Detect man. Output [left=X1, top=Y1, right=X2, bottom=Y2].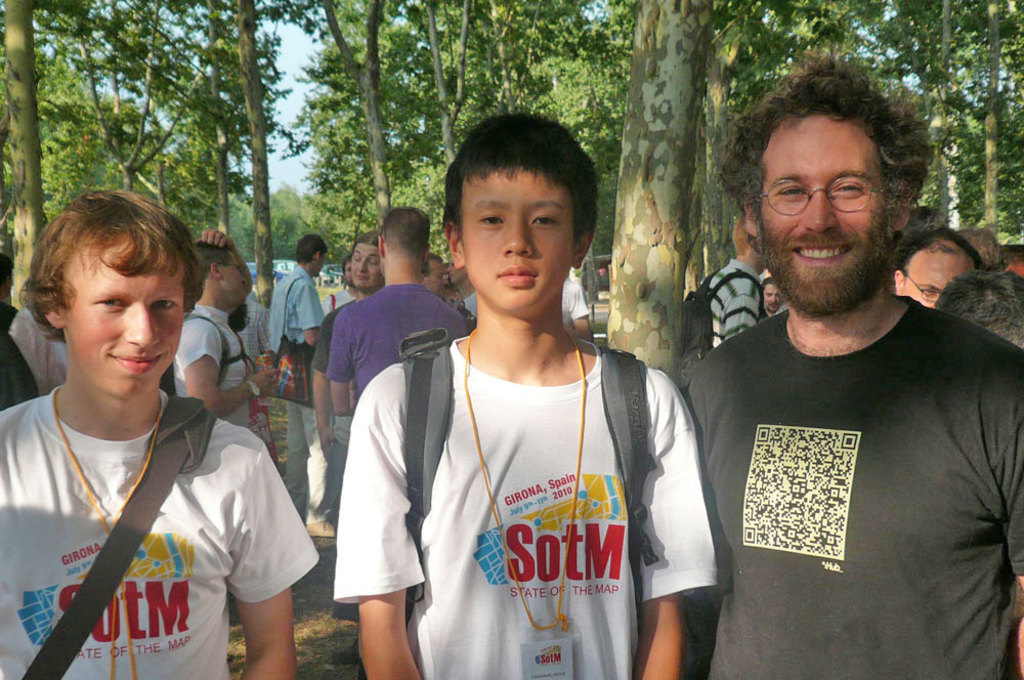
[left=426, top=250, right=446, bottom=294].
